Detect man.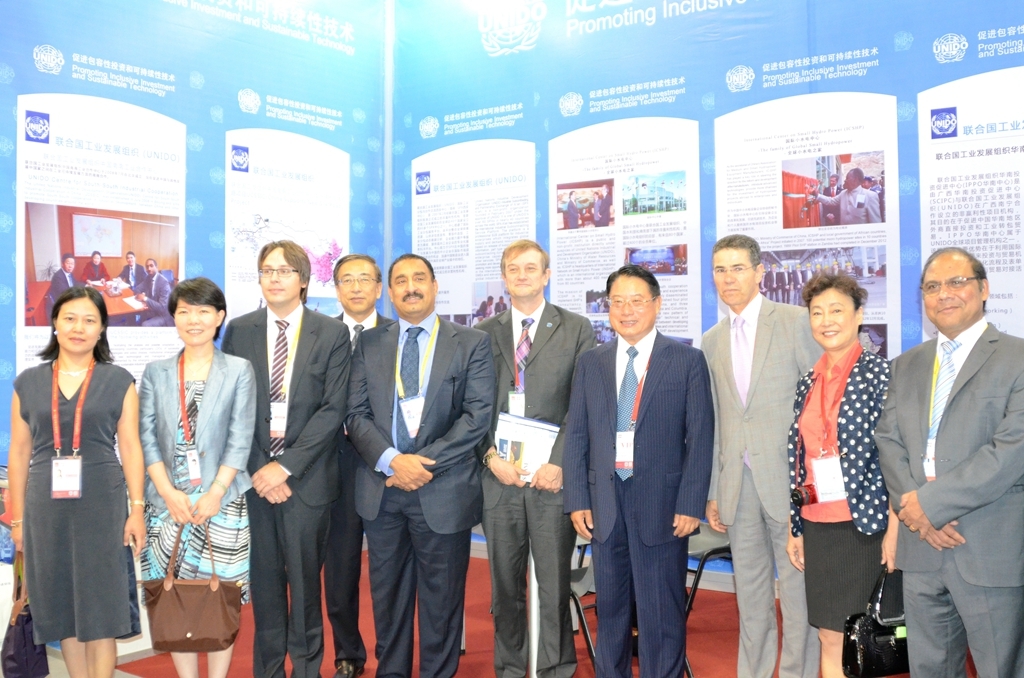
Detected at region(565, 186, 583, 231).
